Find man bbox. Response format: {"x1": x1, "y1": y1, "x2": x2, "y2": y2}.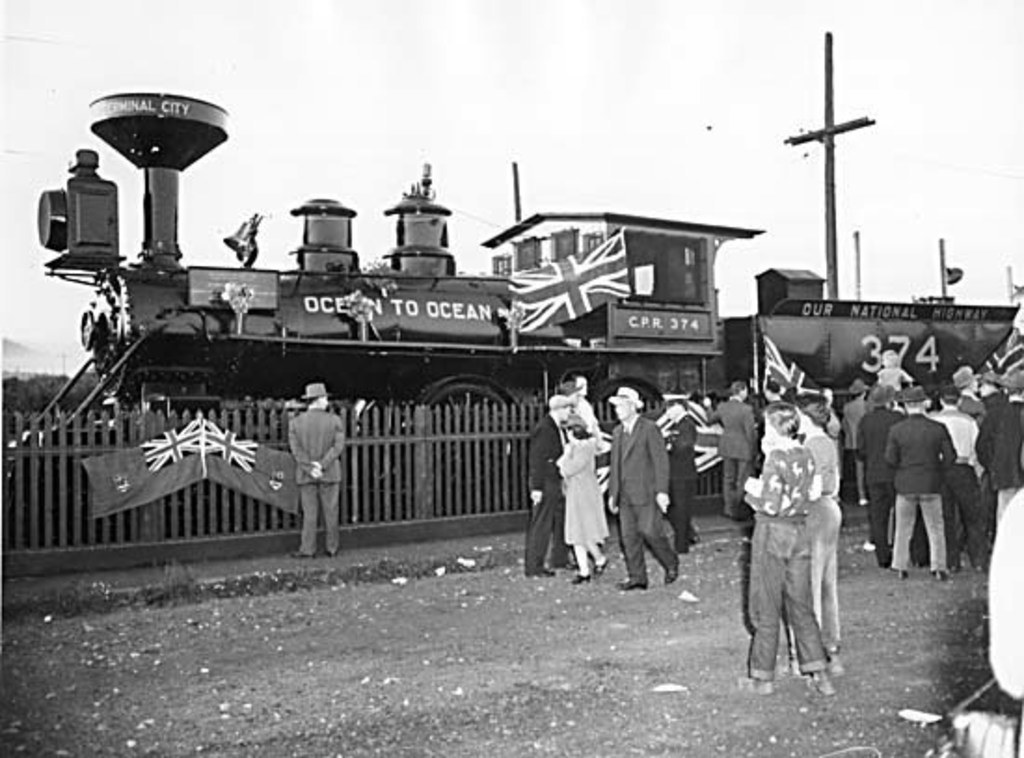
{"x1": 529, "y1": 387, "x2": 575, "y2": 570}.
